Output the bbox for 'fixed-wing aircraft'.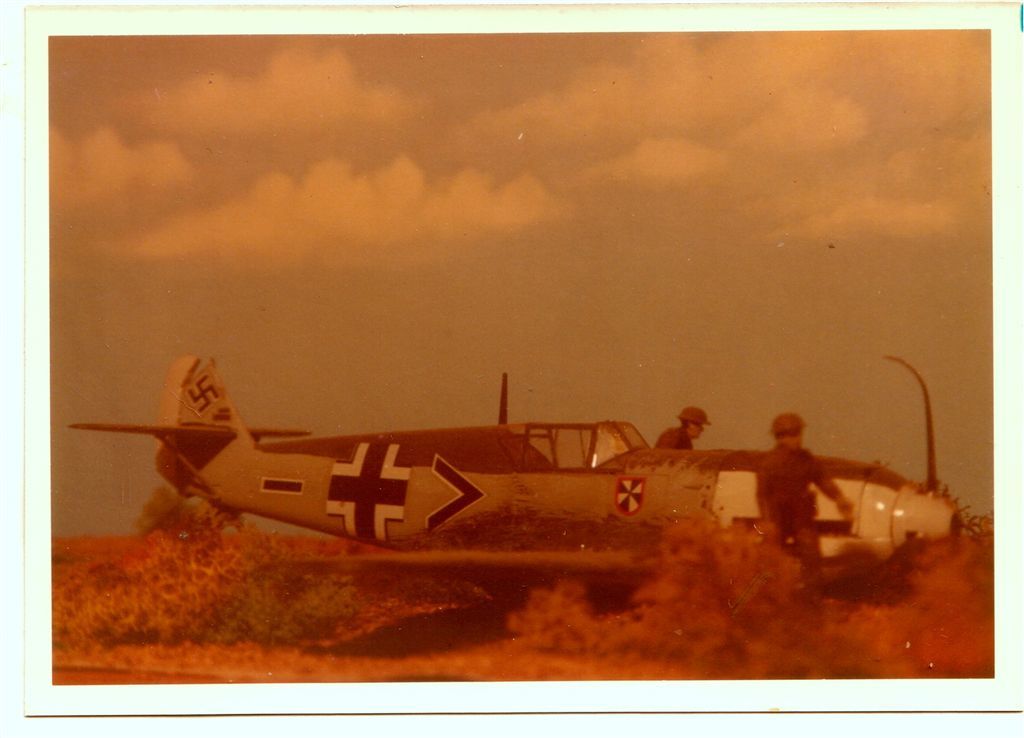
{"left": 68, "top": 358, "right": 970, "bottom": 587}.
